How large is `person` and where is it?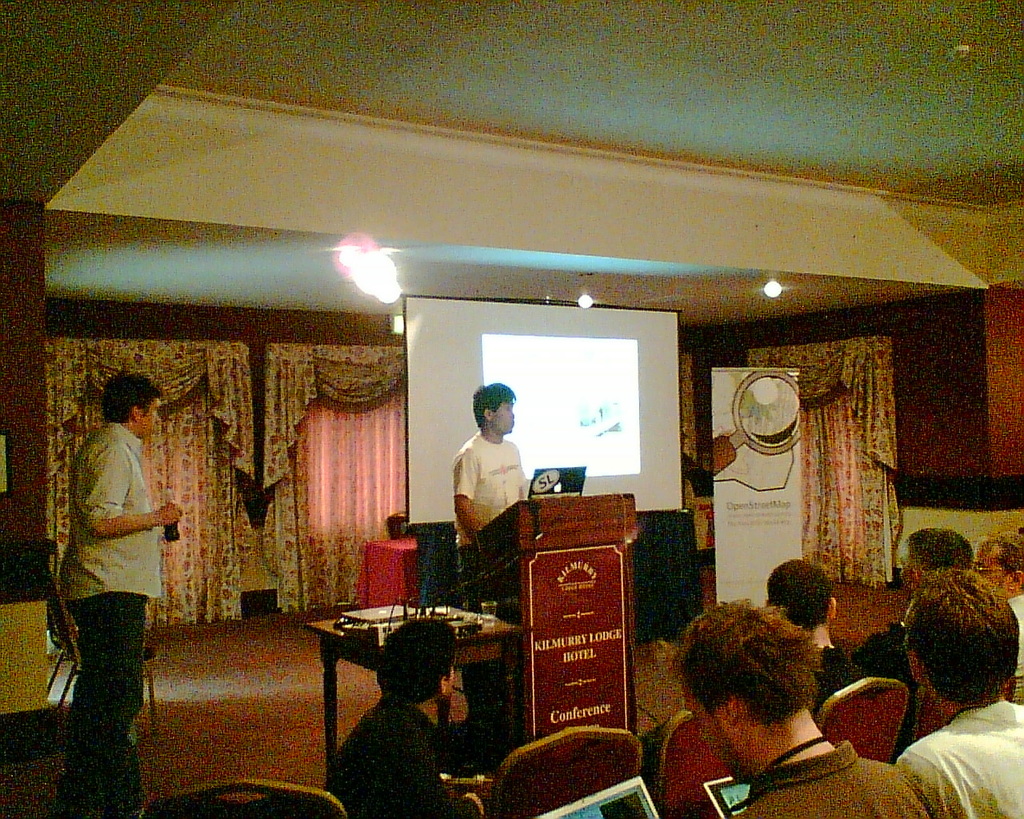
Bounding box: bbox=[63, 374, 179, 815].
